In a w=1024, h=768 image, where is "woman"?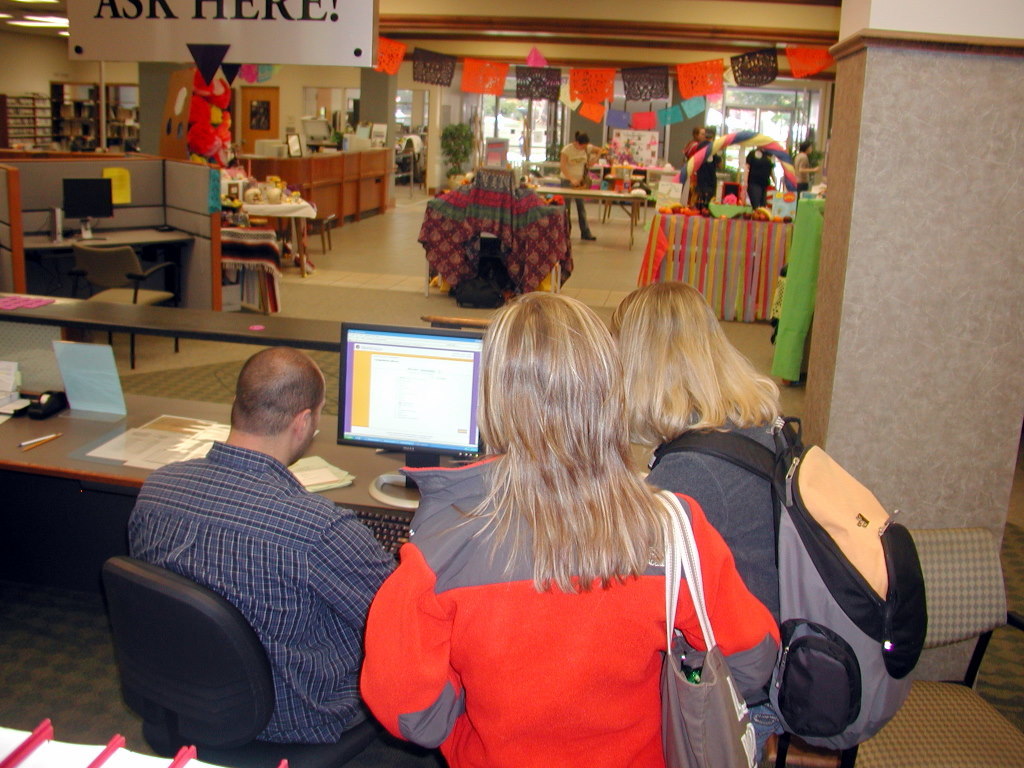
Rect(562, 130, 609, 240).
